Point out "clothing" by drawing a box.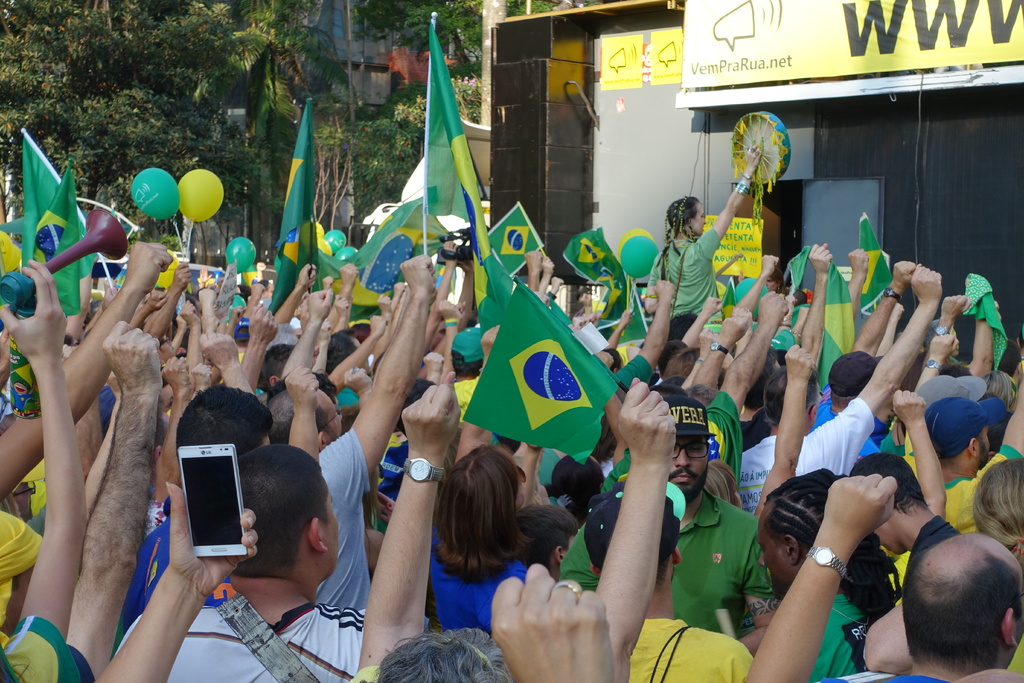
BBox(812, 398, 877, 464).
